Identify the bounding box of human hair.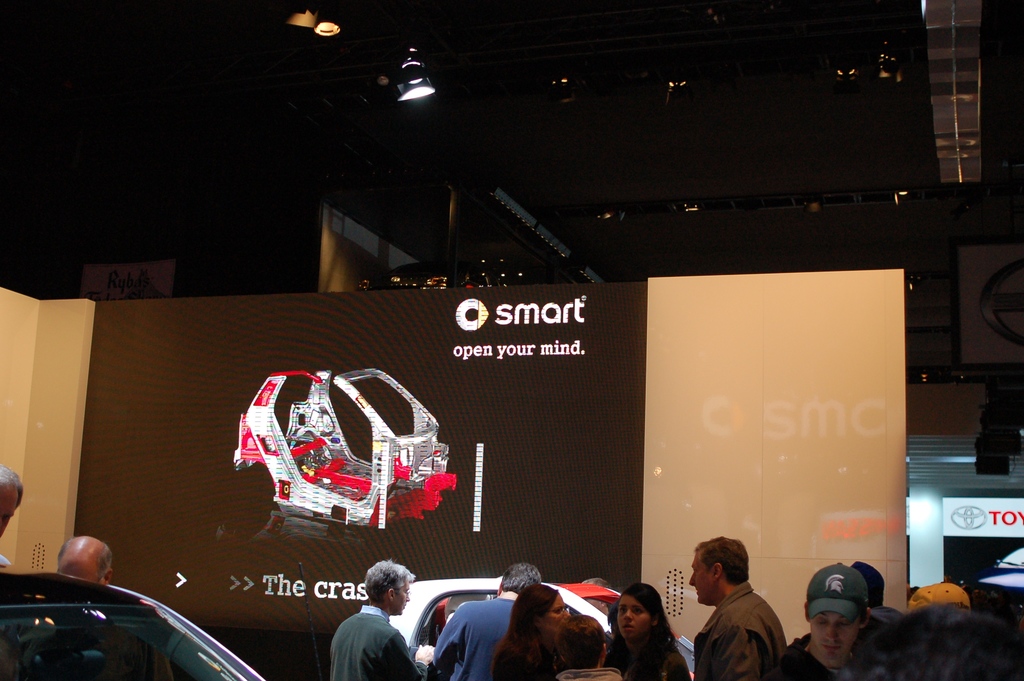
[left=51, top=541, right=113, bottom=579].
